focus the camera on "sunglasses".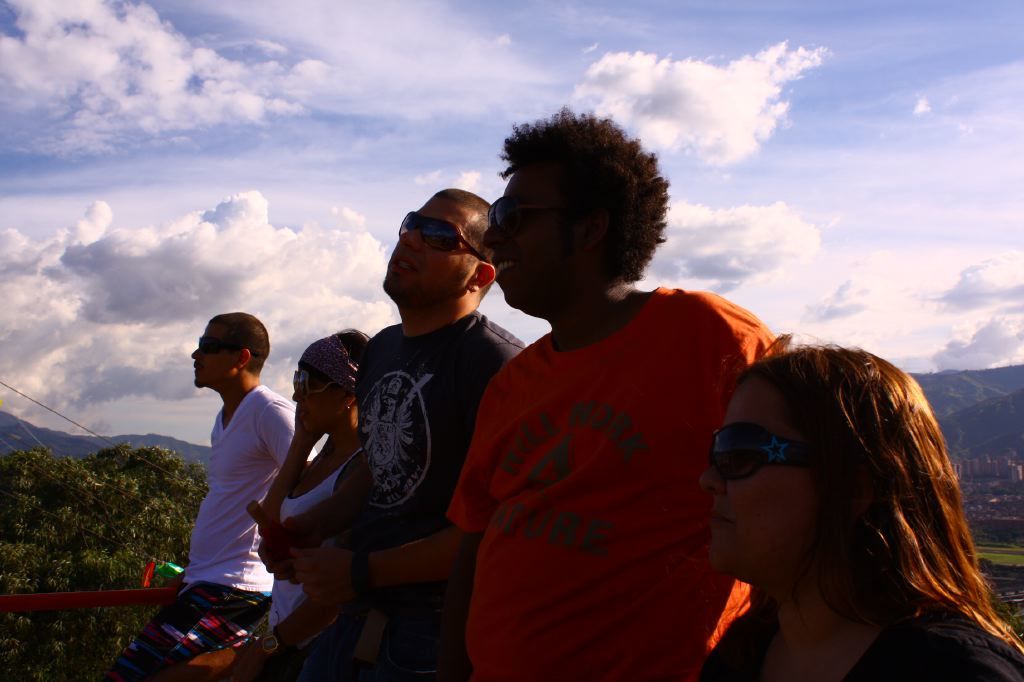
Focus region: bbox=(196, 336, 259, 356).
